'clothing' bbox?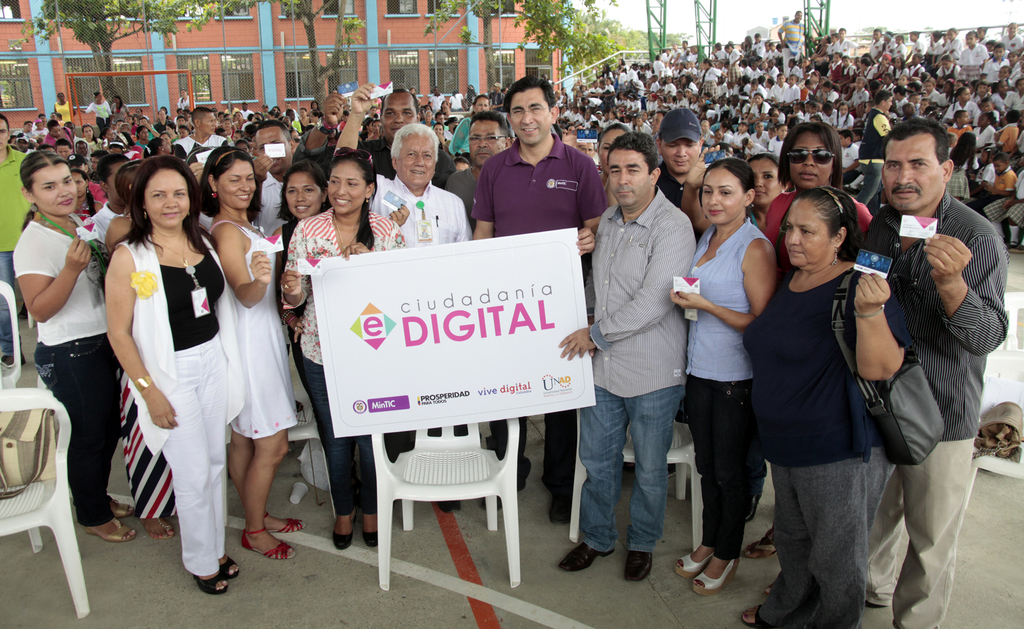
811:45:827:61
